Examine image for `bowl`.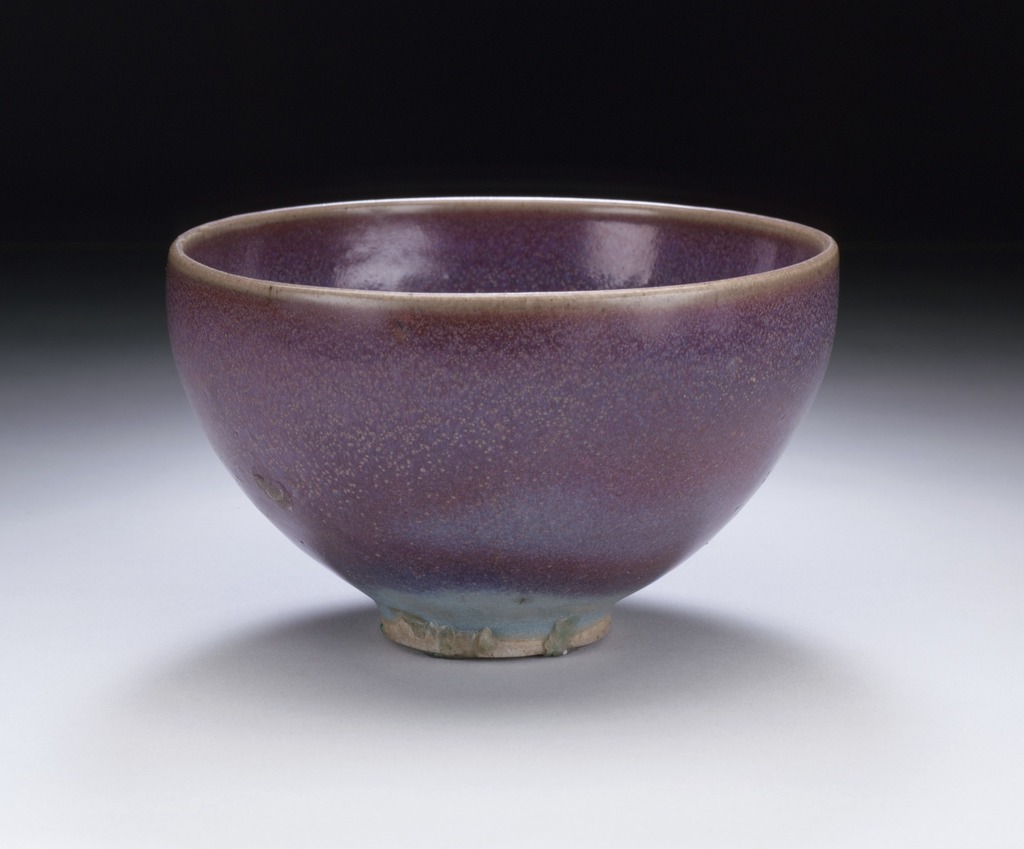
Examination result: (x1=161, y1=178, x2=847, y2=664).
